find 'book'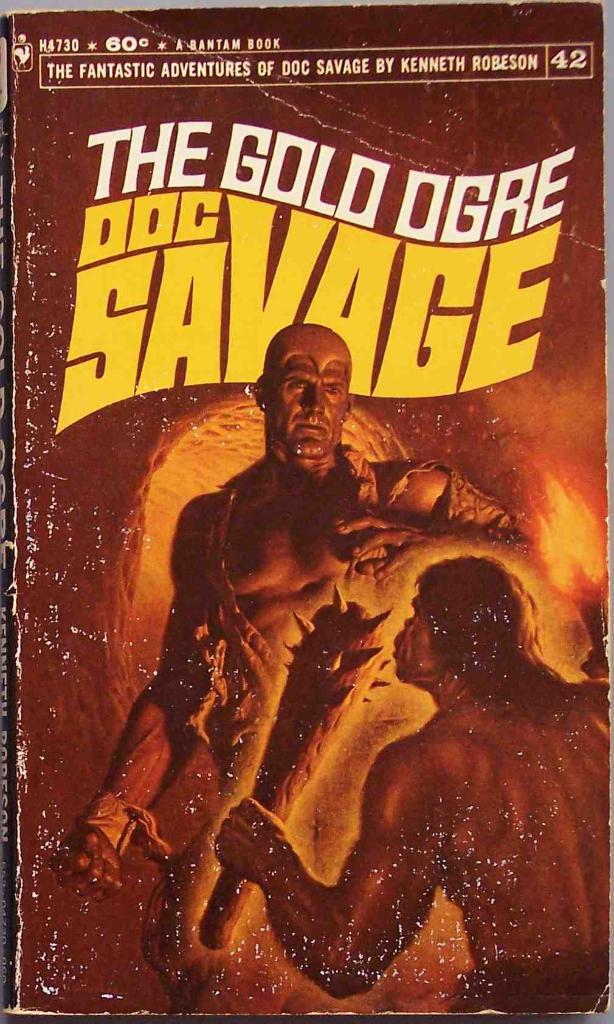
[left=0, top=2, right=610, bottom=1017]
